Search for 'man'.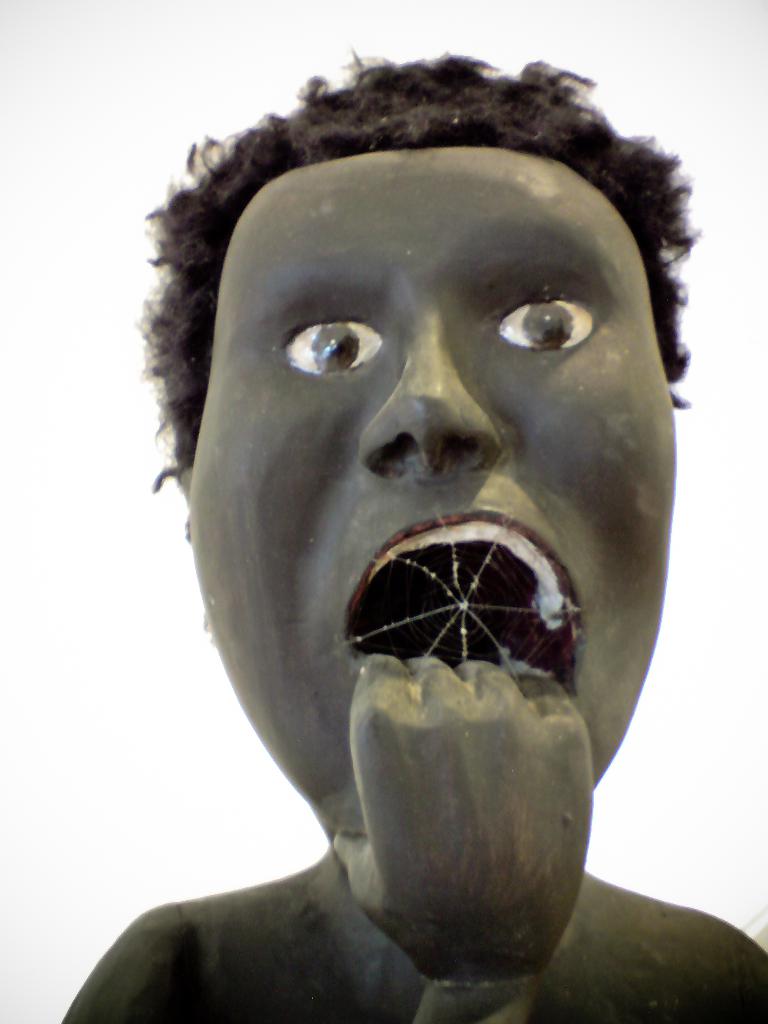
Found at [23, 160, 754, 1013].
